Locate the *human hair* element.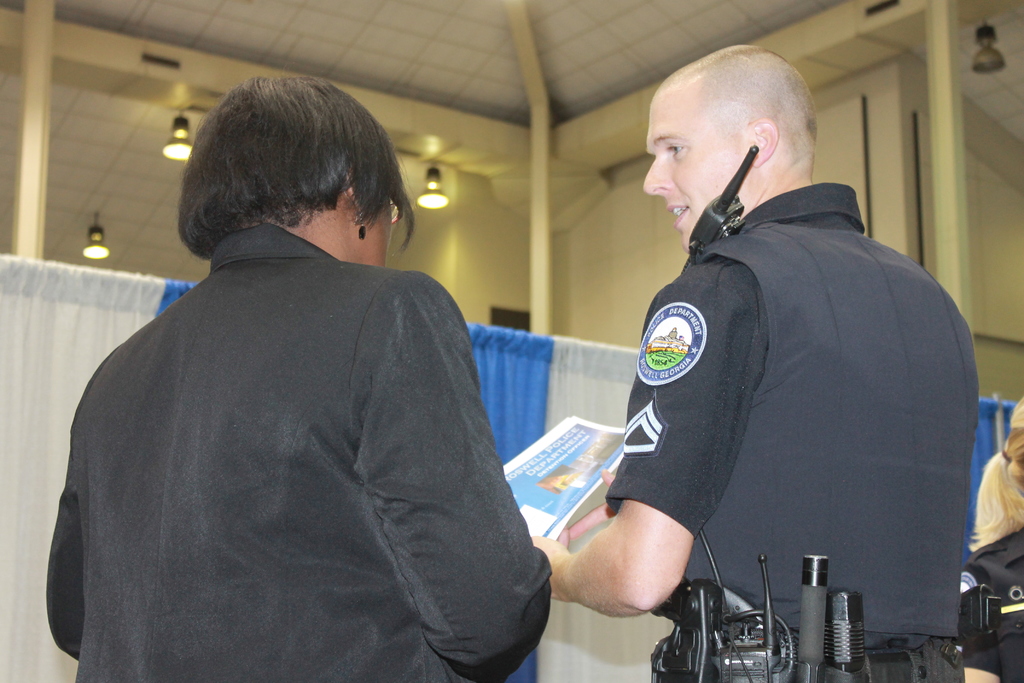
Element bbox: l=968, t=452, r=1023, b=550.
